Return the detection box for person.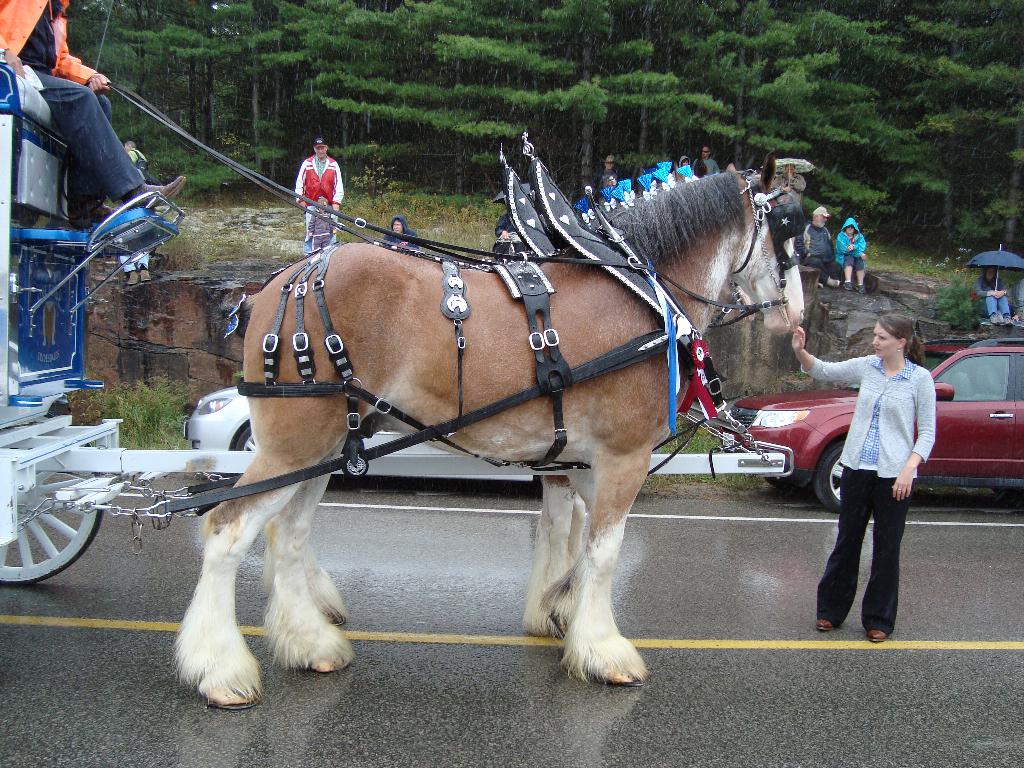
bbox=(0, 0, 187, 230).
